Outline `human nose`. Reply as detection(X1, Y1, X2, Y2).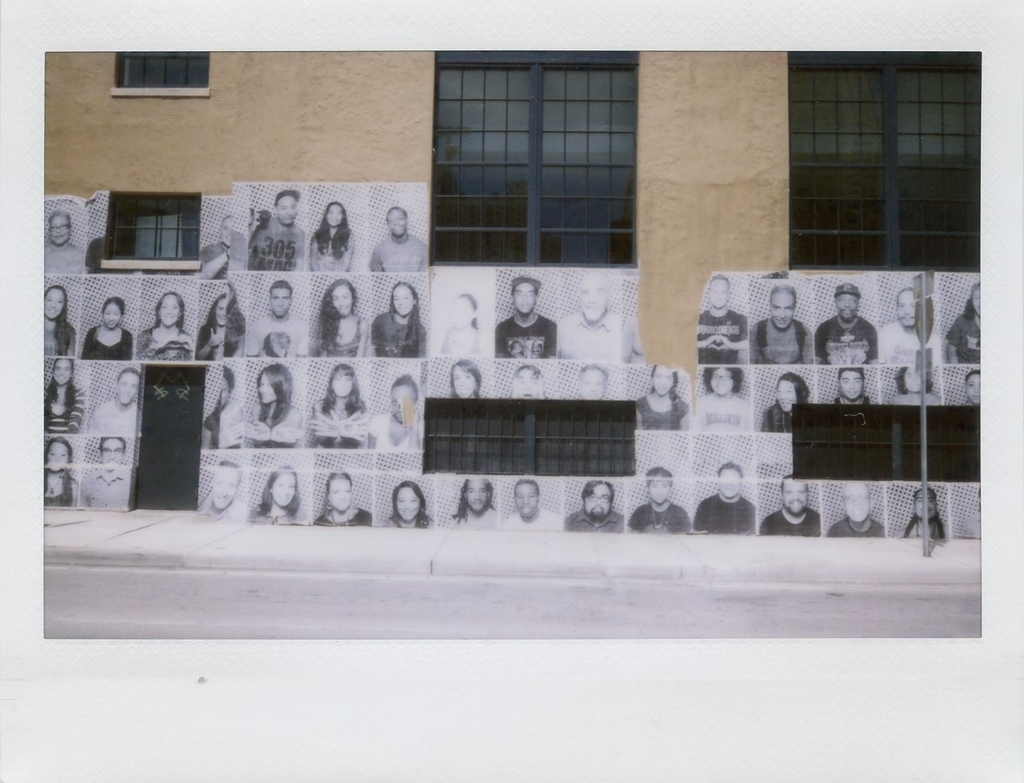
detection(587, 292, 596, 302).
